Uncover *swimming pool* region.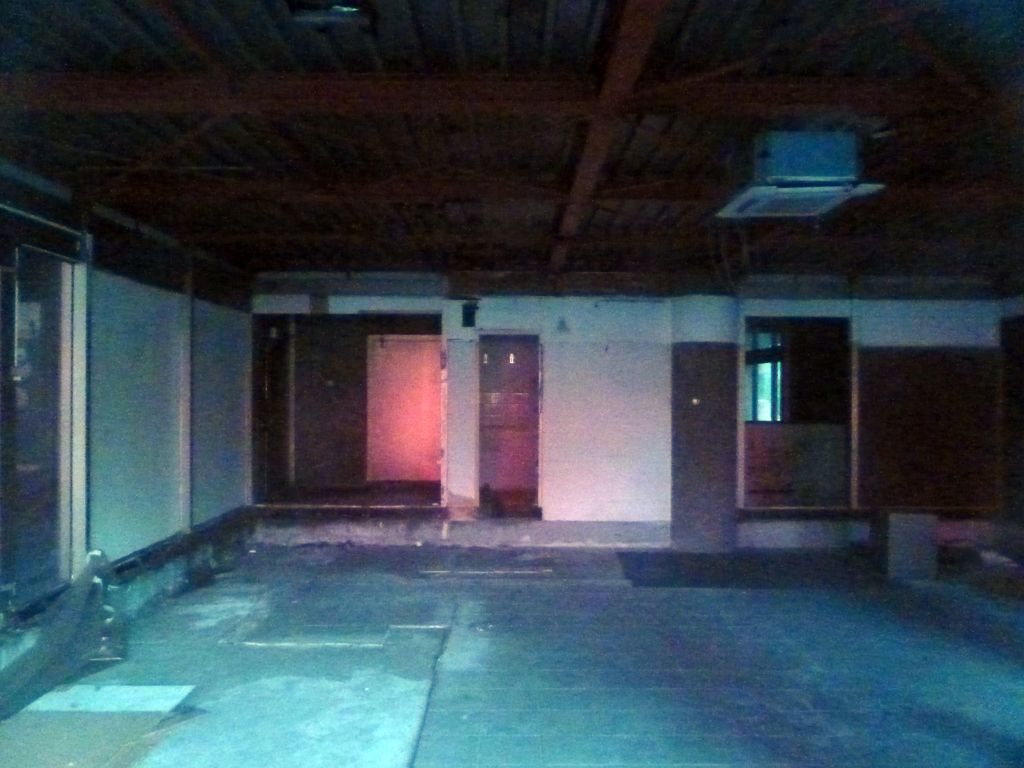
Uncovered: 0:521:1023:767.
